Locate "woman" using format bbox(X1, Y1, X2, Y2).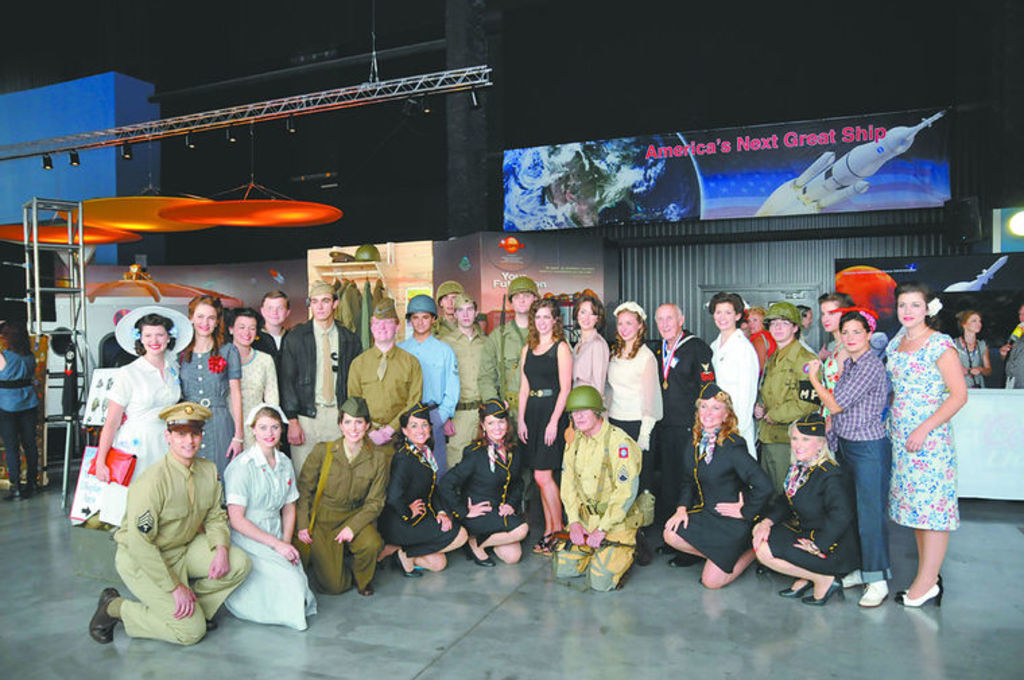
bbox(221, 304, 284, 456).
